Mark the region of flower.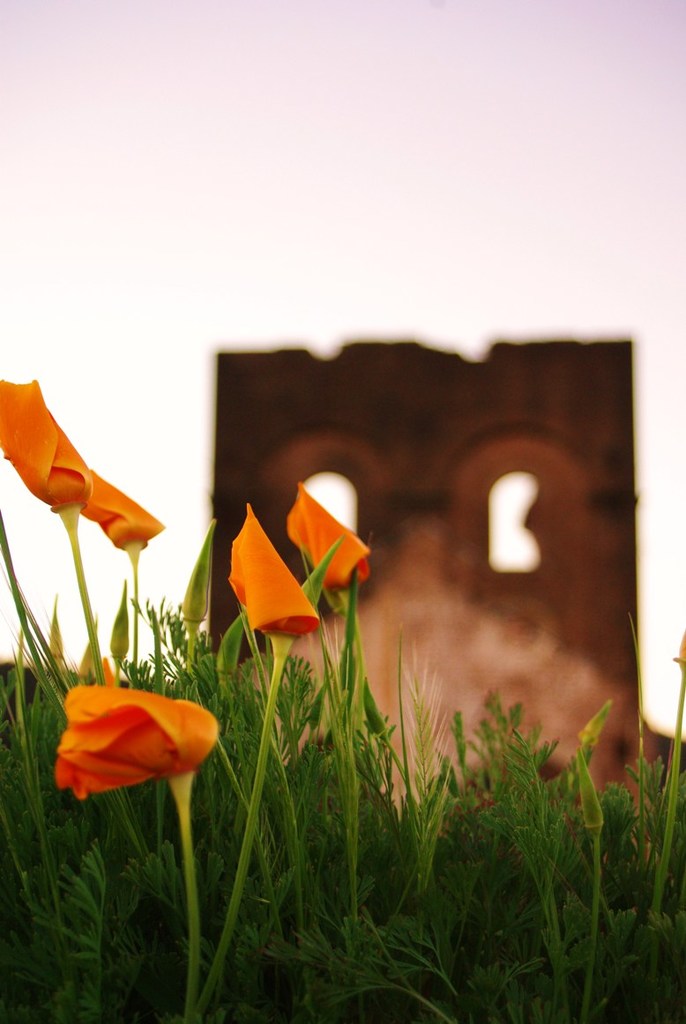
Region: crop(41, 681, 219, 805).
